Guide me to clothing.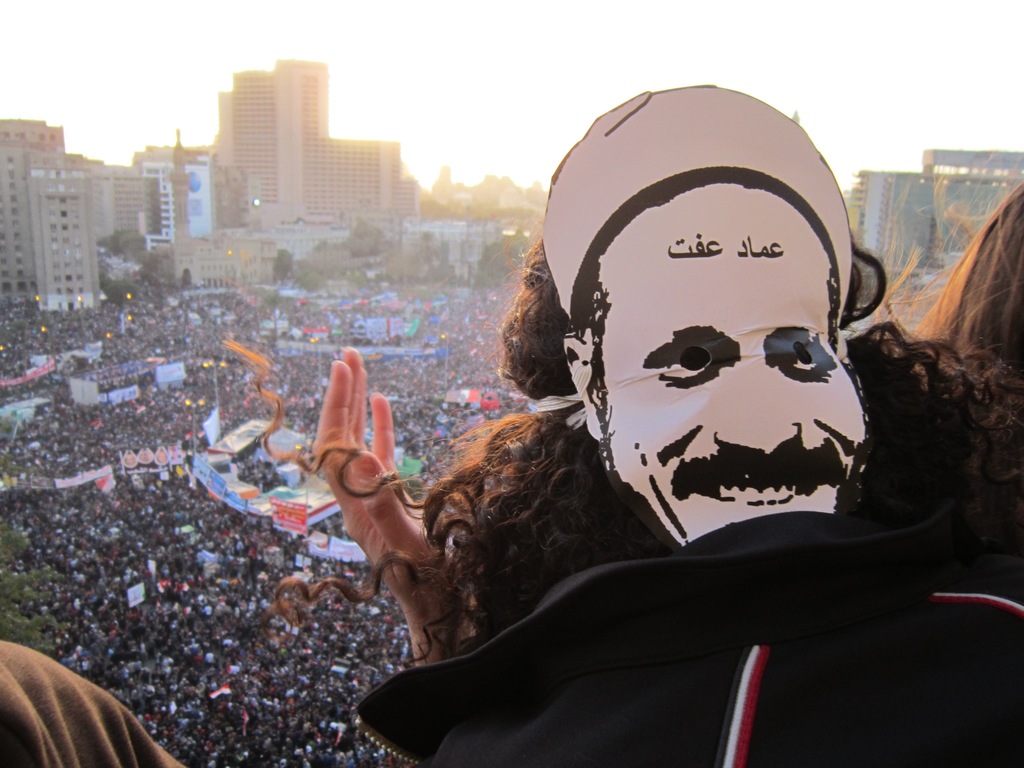
Guidance: select_region(0, 637, 189, 767).
